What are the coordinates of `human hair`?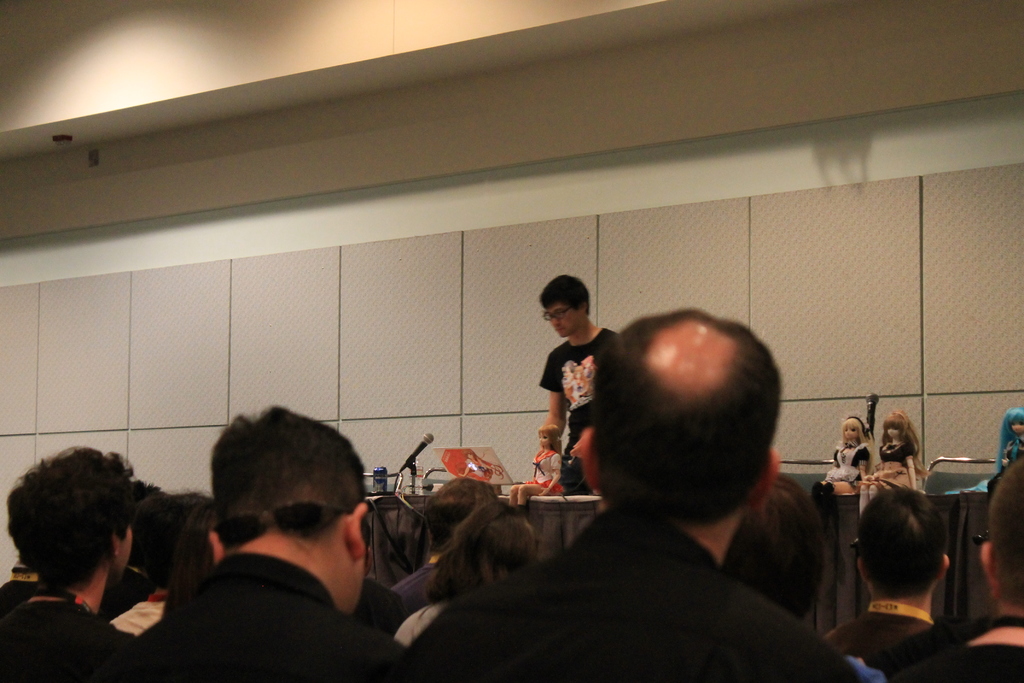
bbox(188, 425, 359, 562).
